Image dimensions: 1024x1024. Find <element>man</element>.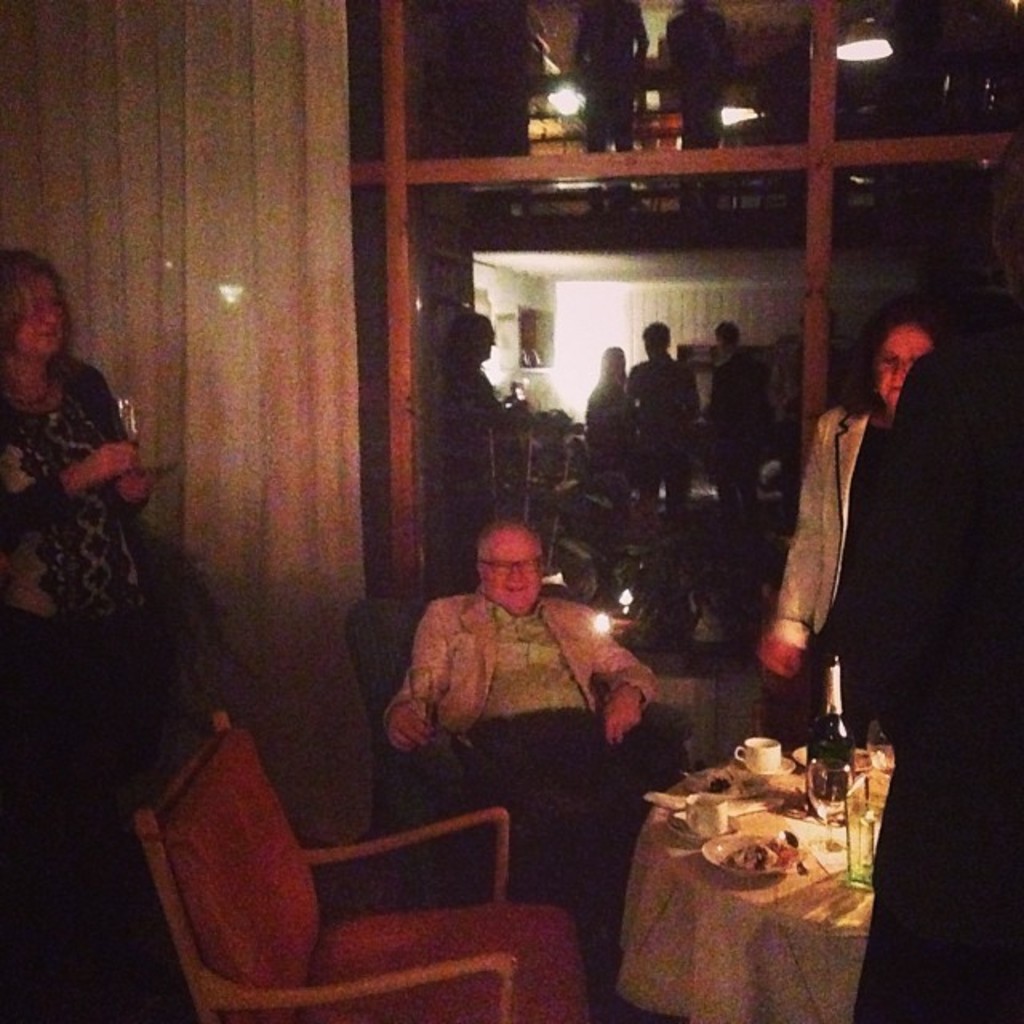
left=626, top=322, right=704, bottom=520.
